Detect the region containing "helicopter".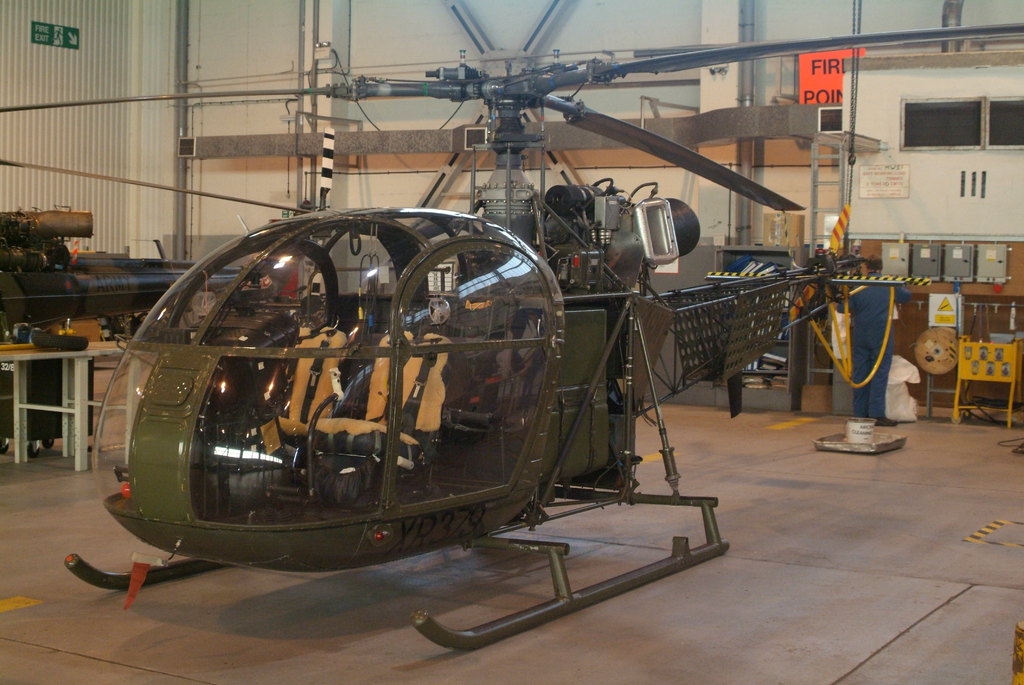
x1=0 y1=24 x2=1023 y2=652.
